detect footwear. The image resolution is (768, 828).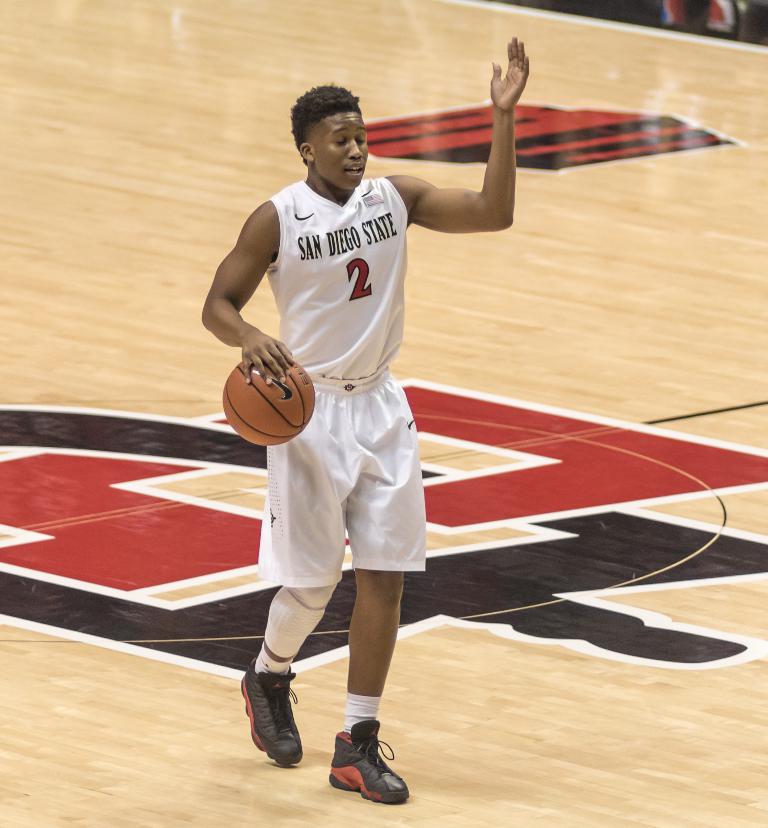
Rect(320, 718, 410, 803).
